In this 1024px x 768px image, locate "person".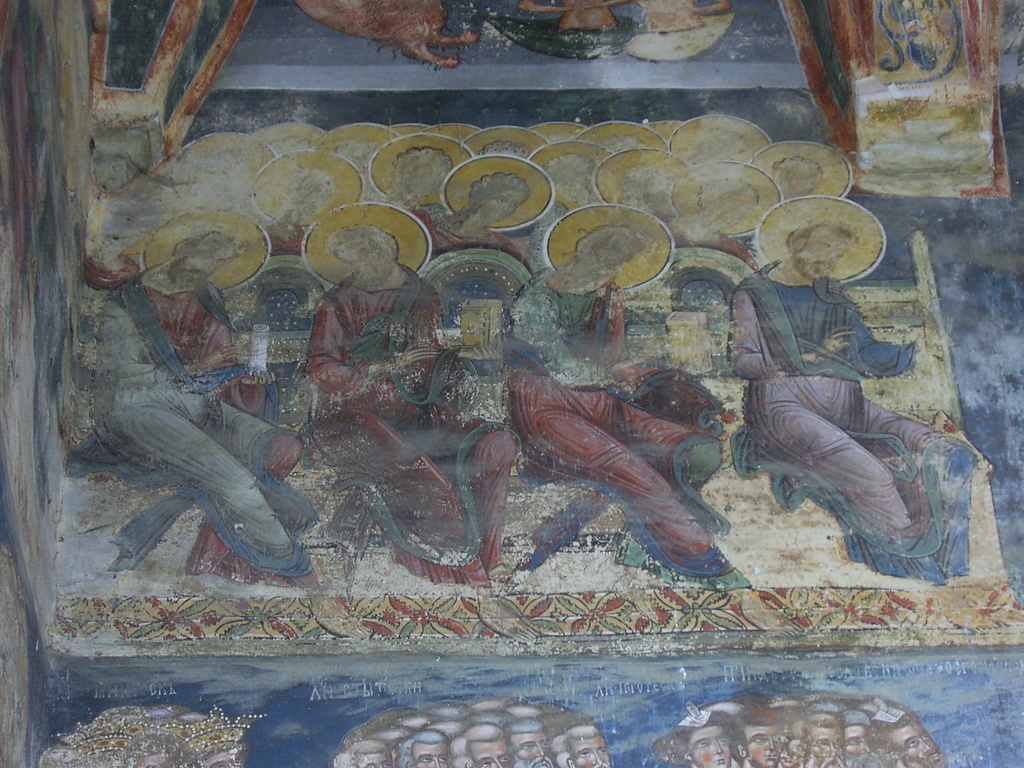
Bounding box: left=408, top=728, right=454, bottom=767.
